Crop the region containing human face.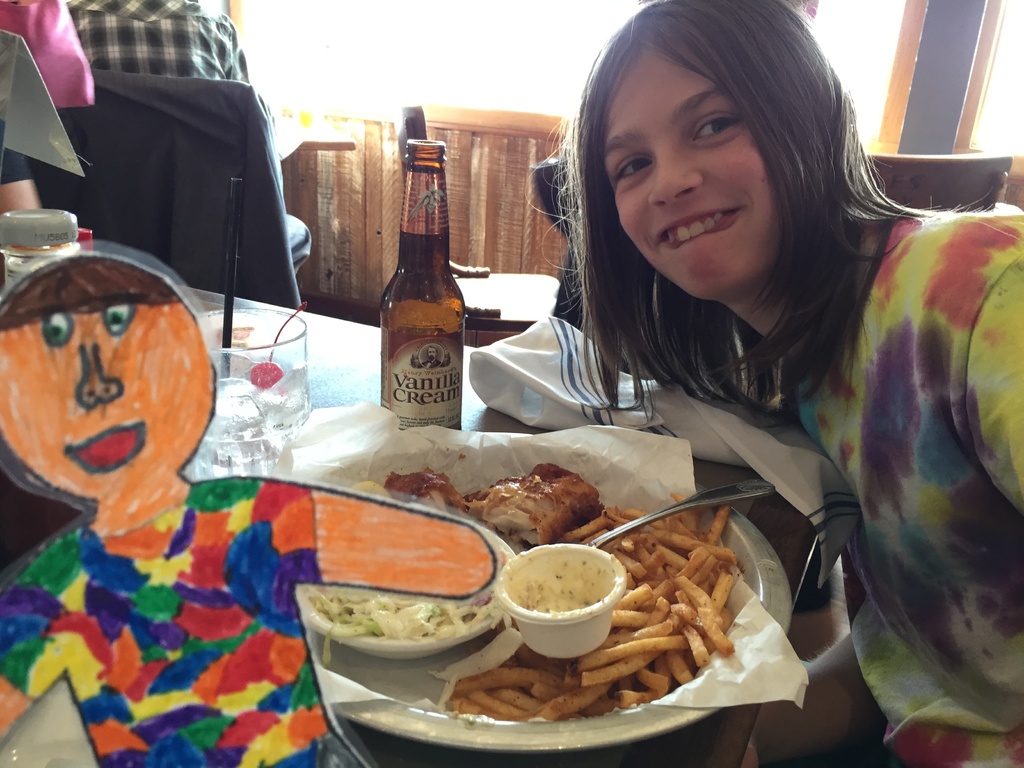
Crop region: 599/45/787/305.
